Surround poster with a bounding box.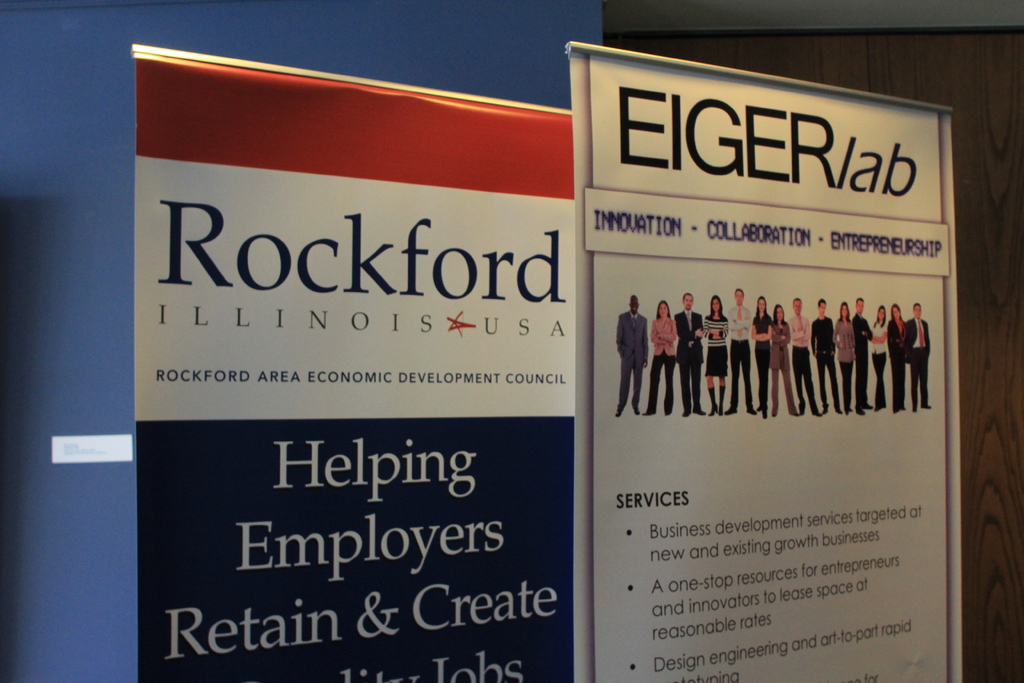
(570,40,968,680).
